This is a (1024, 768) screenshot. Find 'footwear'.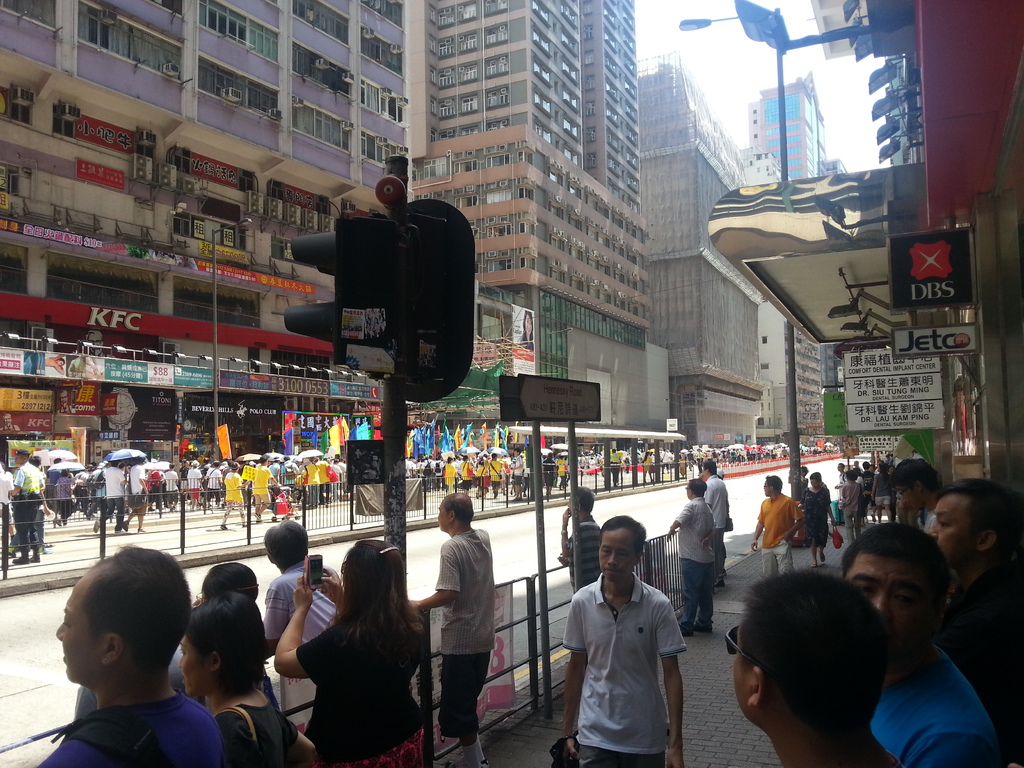
Bounding box: (x1=92, y1=518, x2=104, y2=536).
